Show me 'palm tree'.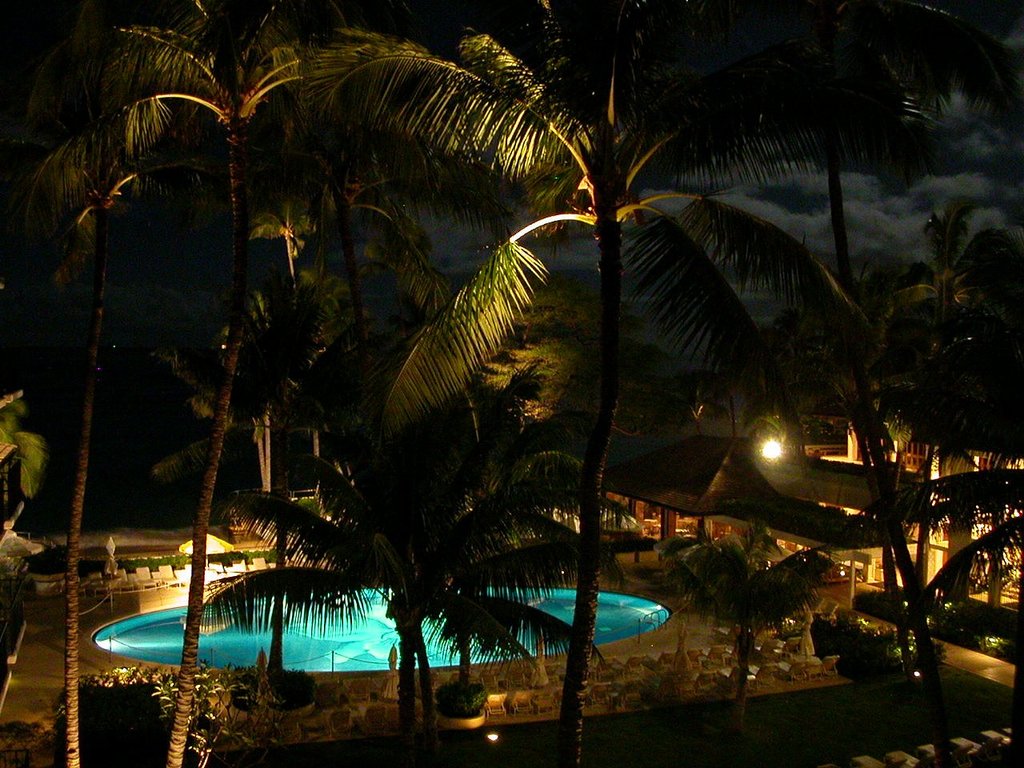
'palm tree' is here: l=67, t=38, r=144, b=754.
